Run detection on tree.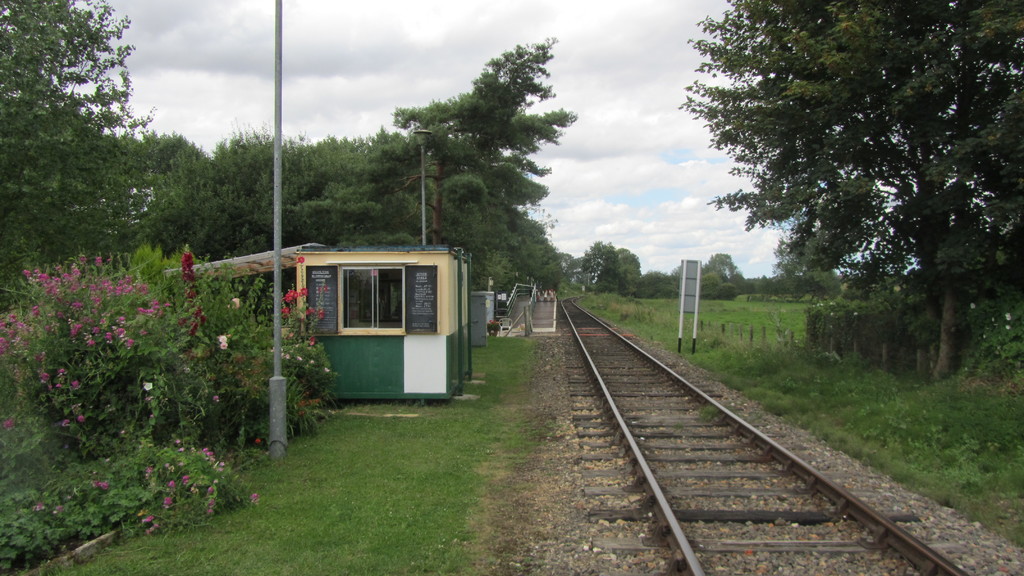
Result: {"left": 147, "top": 127, "right": 220, "bottom": 186}.
